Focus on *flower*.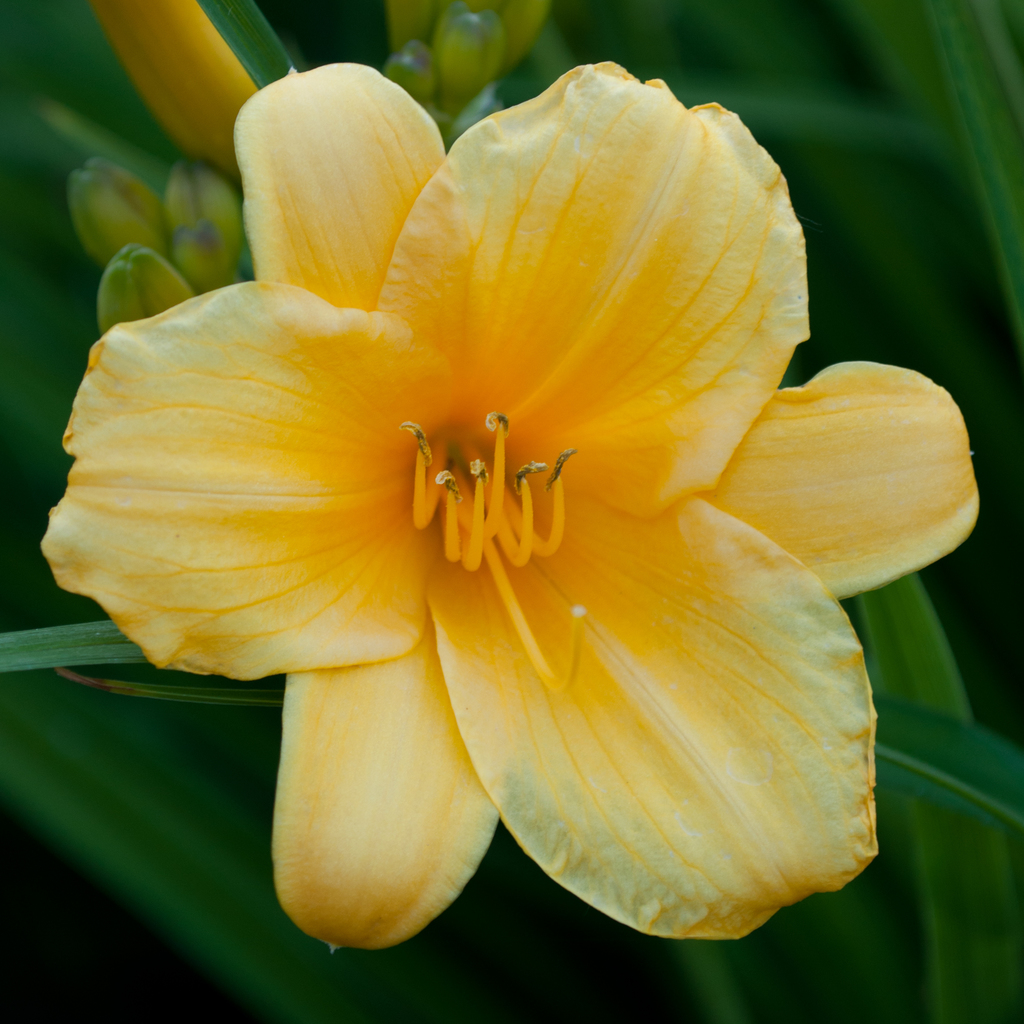
Focused at [19,26,974,977].
